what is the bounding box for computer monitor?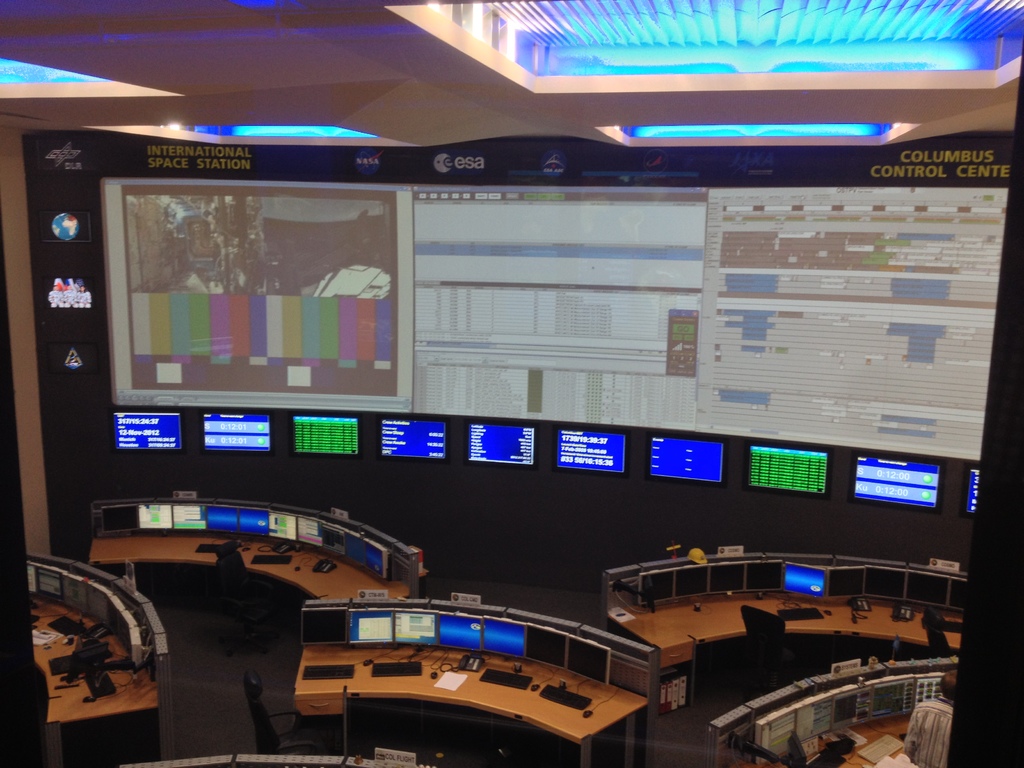
705/557/744/596.
